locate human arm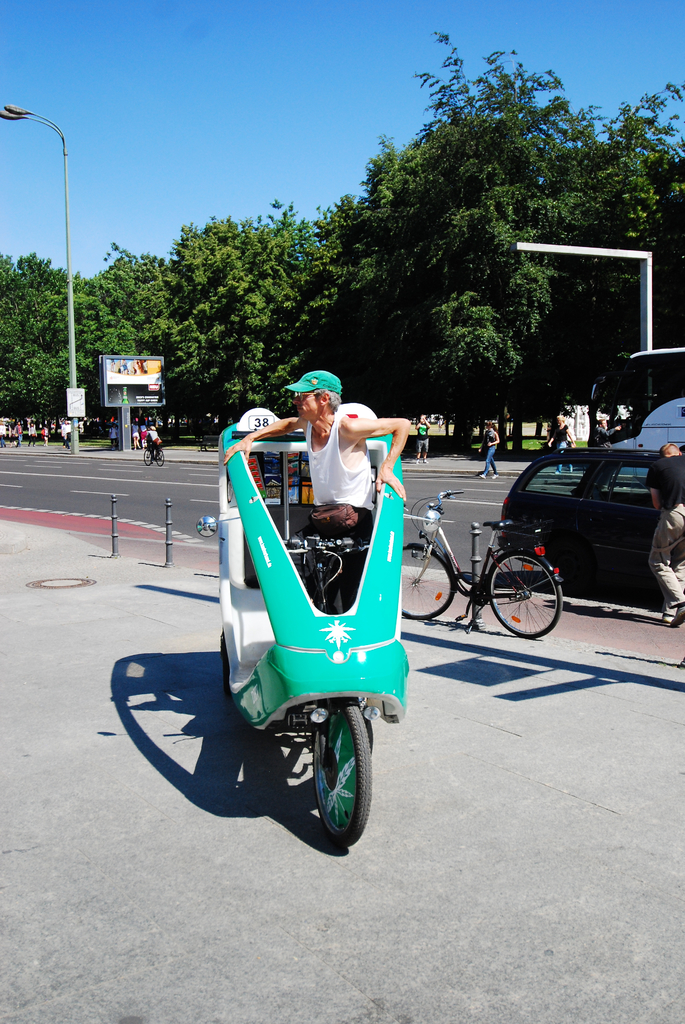
(x1=566, y1=428, x2=576, y2=445)
